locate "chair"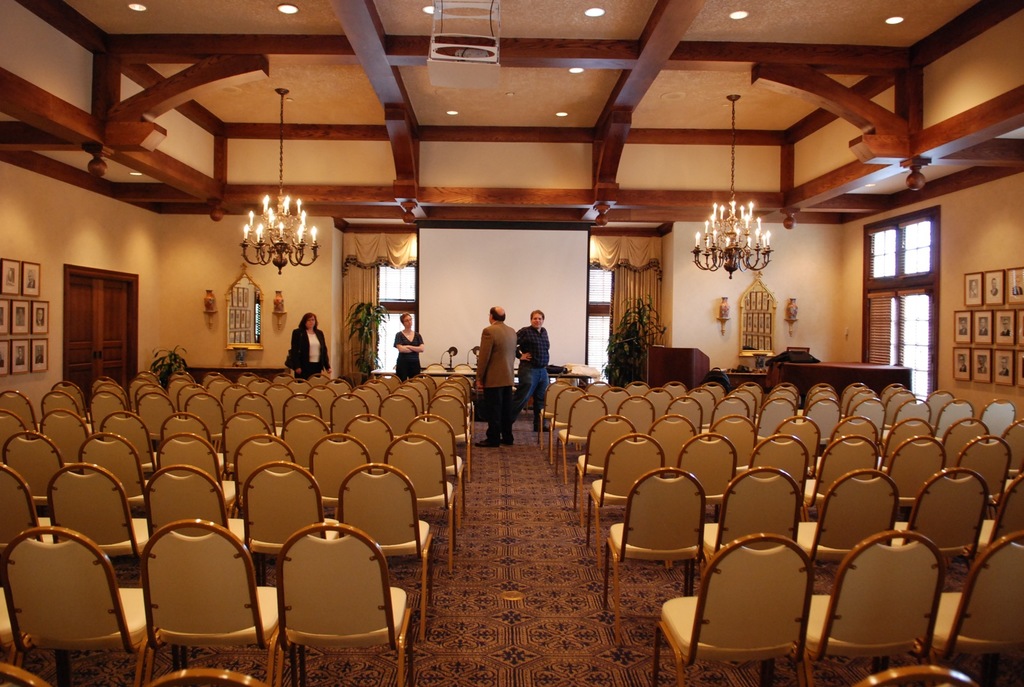
286, 416, 344, 457
